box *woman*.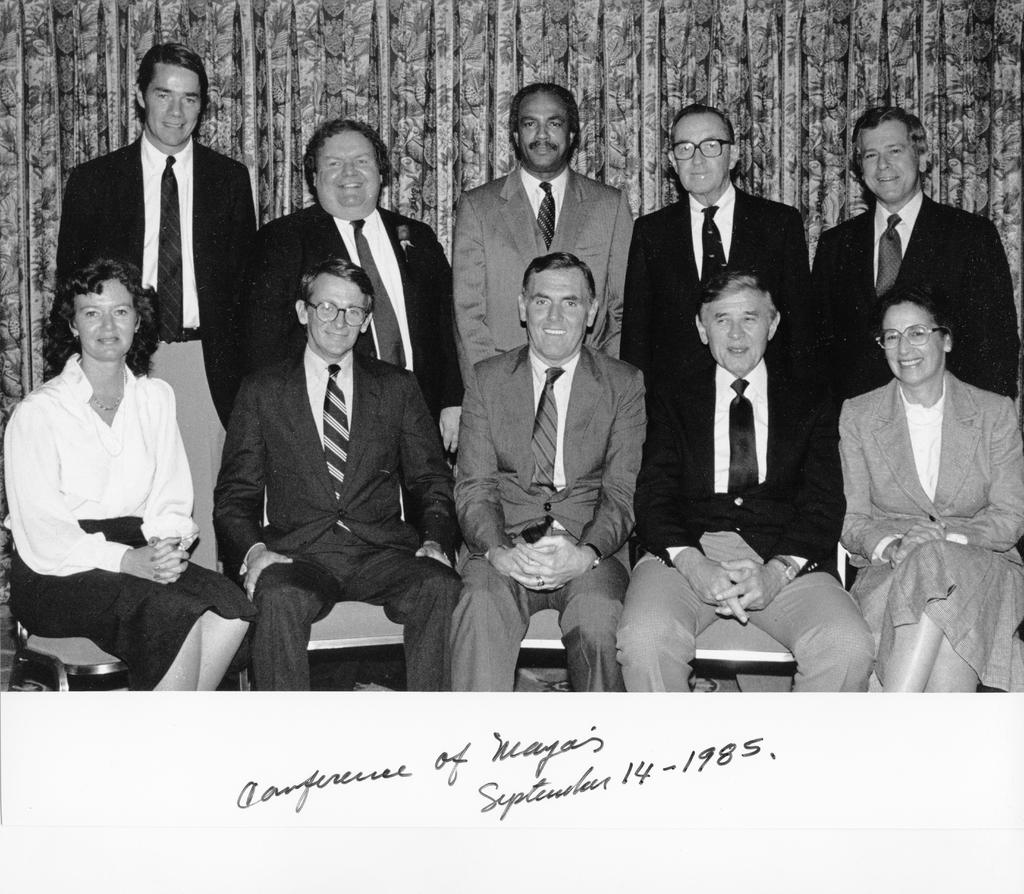
l=3, t=256, r=254, b=692.
